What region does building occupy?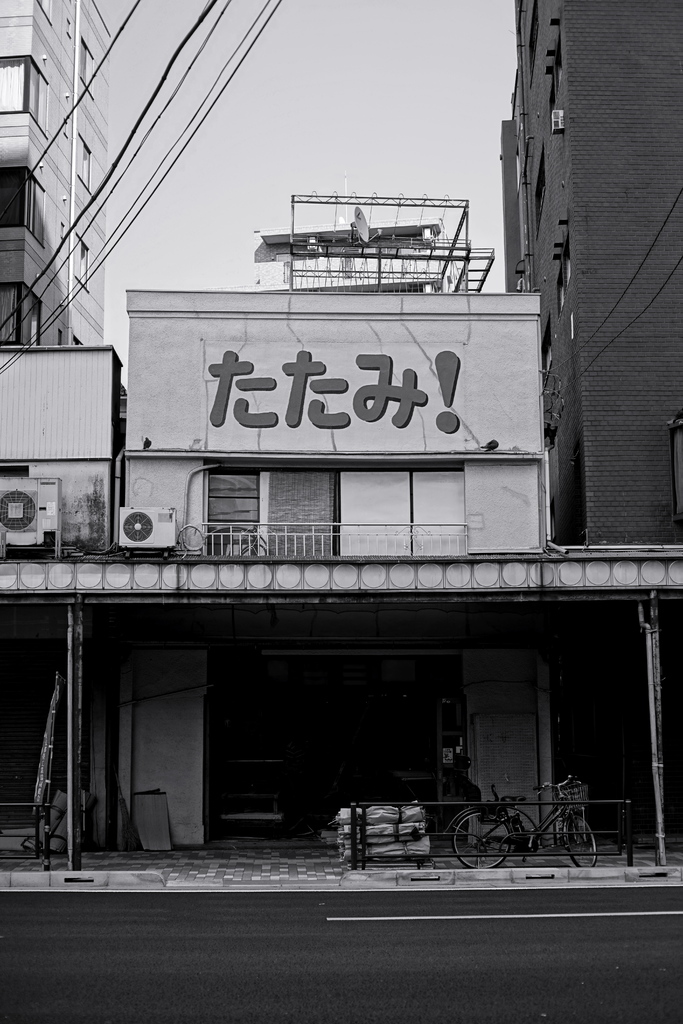
bbox(494, 0, 682, 548).
